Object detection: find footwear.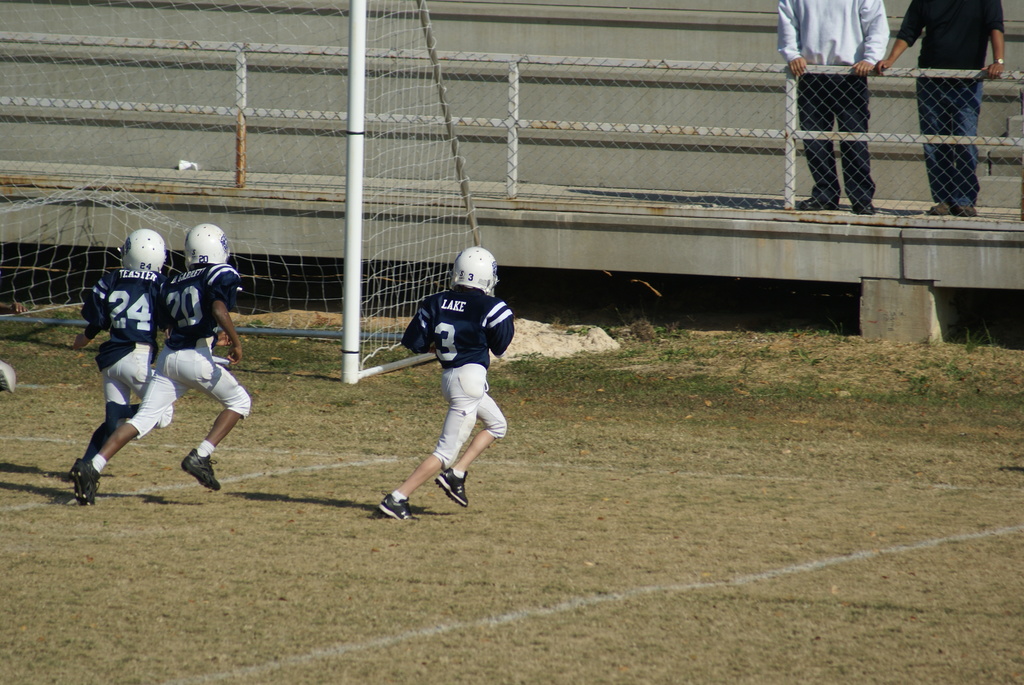
[951,201,976,218].
